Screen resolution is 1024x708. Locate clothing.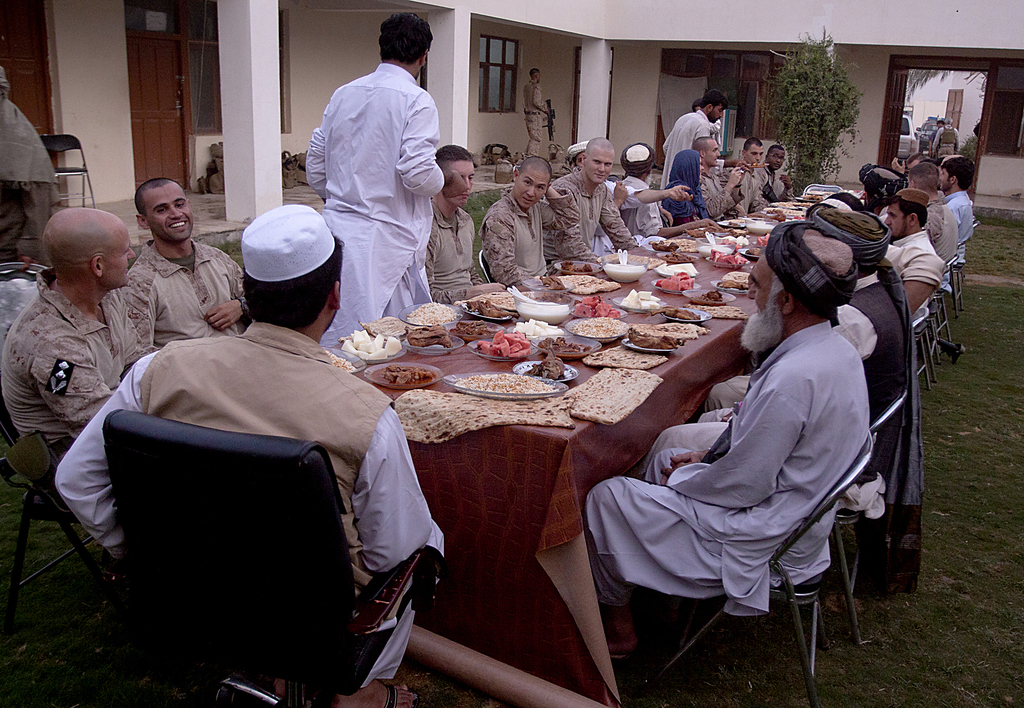
[587, 170, 638, 256].
